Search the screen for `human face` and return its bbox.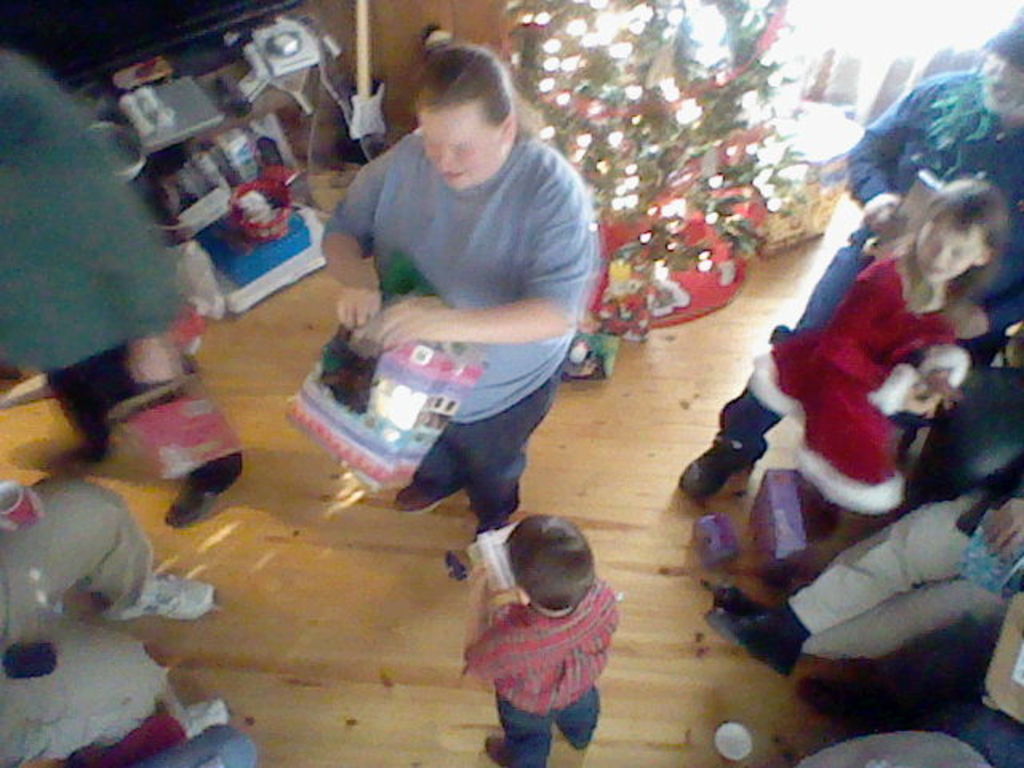
Found: bbox=(915, 222, 970, 280).
